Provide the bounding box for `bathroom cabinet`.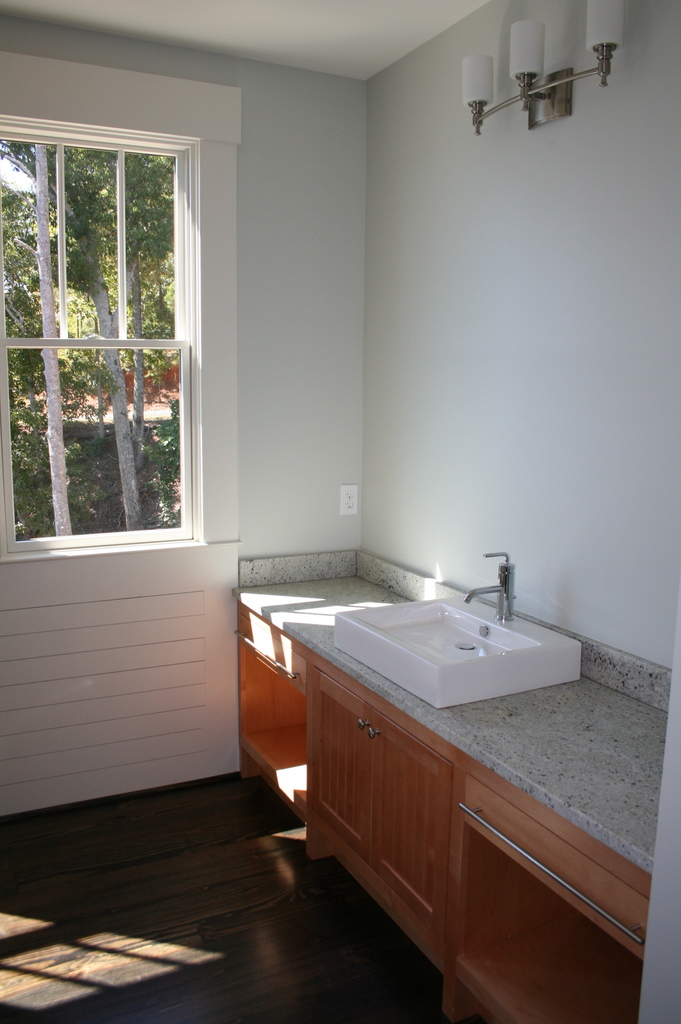
{"x1": 237, "y1": 604, "x2": 653, "y2": 1023}.
